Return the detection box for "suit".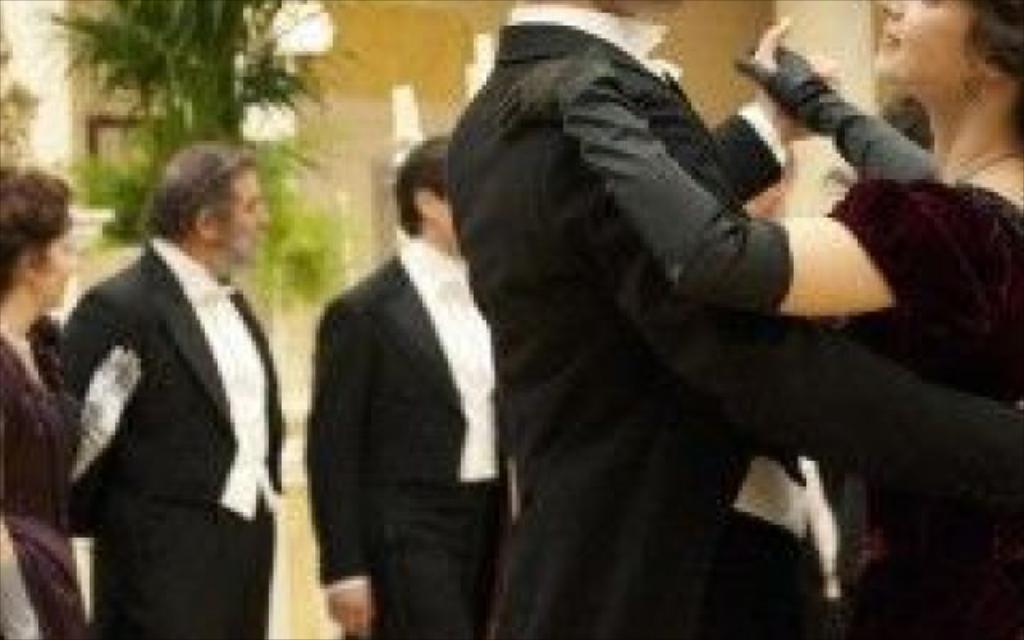
[left=302, top=227, right=523, bottom=637].
